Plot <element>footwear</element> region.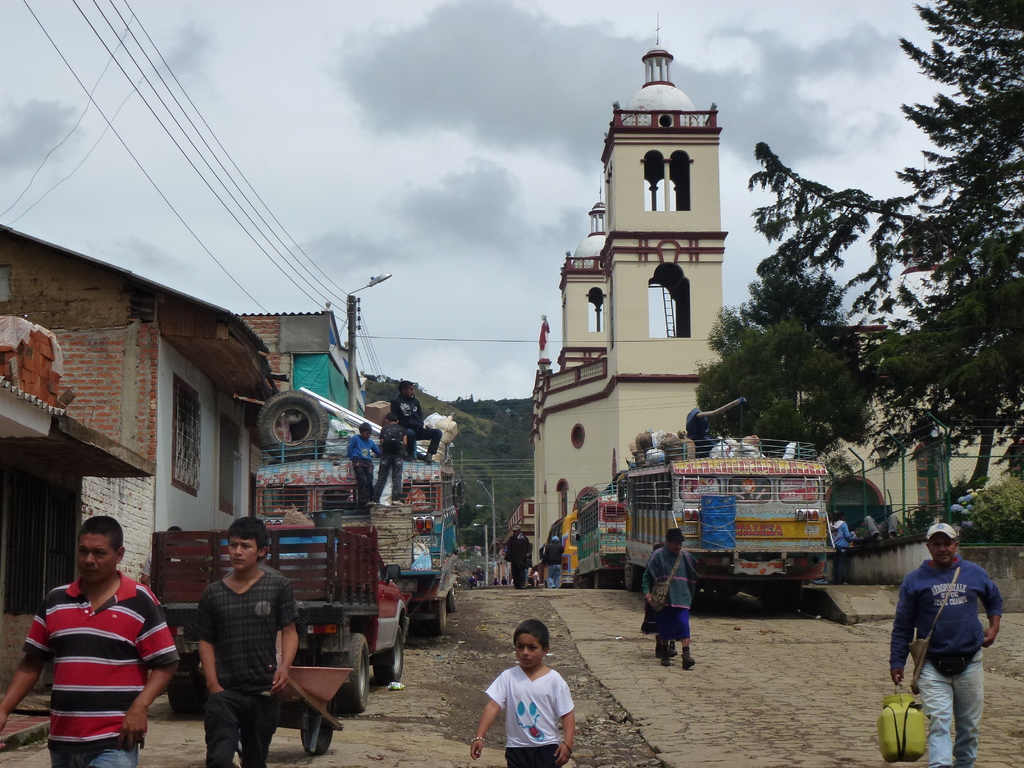
Plotted at 890/534/895/536.
